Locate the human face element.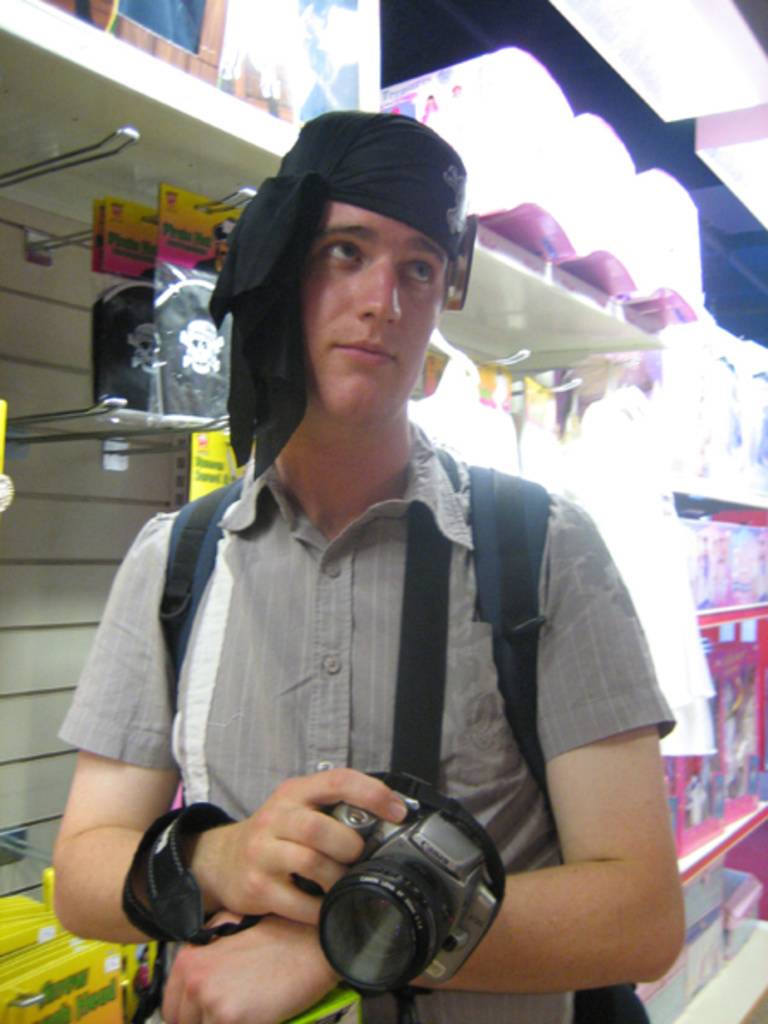
Element bbox: [left=296, top=204, right=436, bottom=428].
